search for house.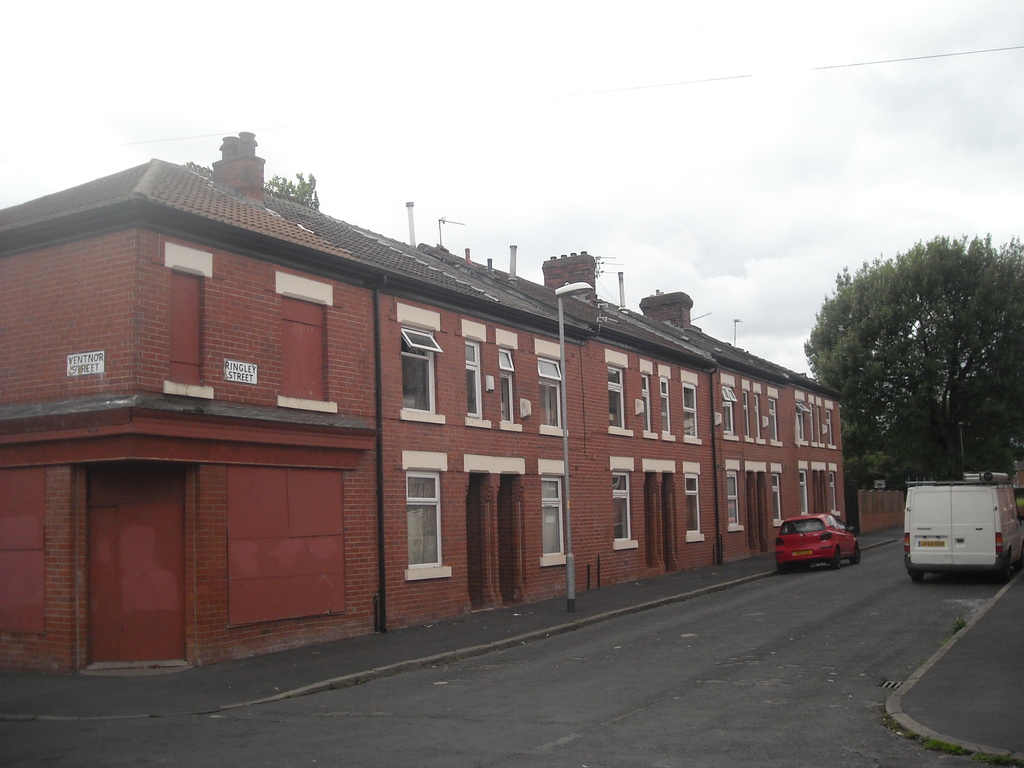
Found at region(419, 218, 844, 582).
